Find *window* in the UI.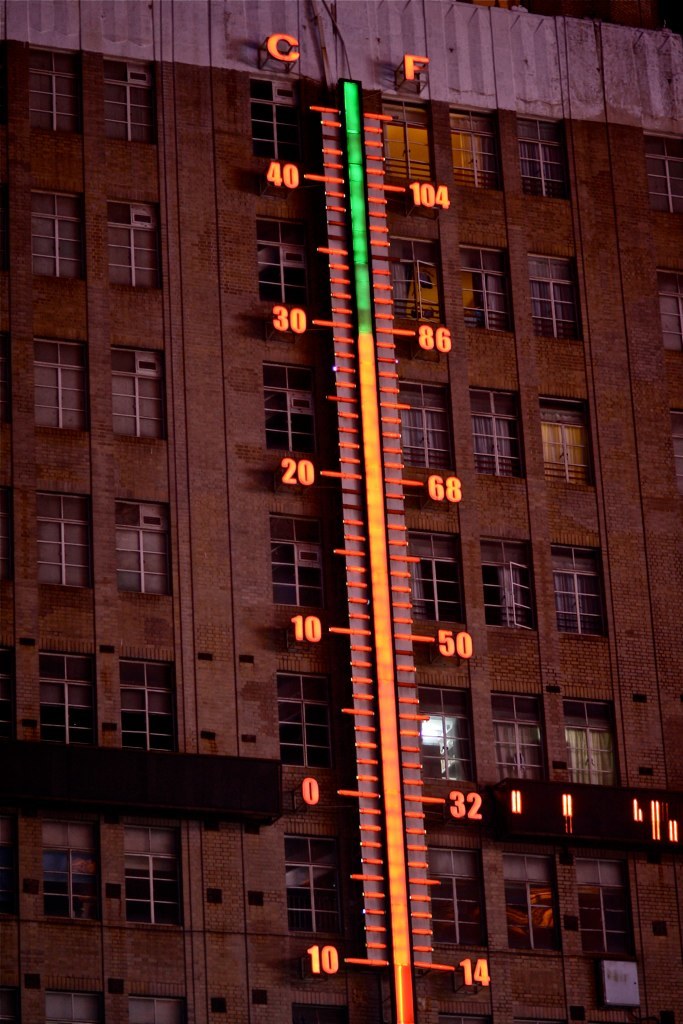
UI element at [left=492, top=689, right=540, bottom=783].
